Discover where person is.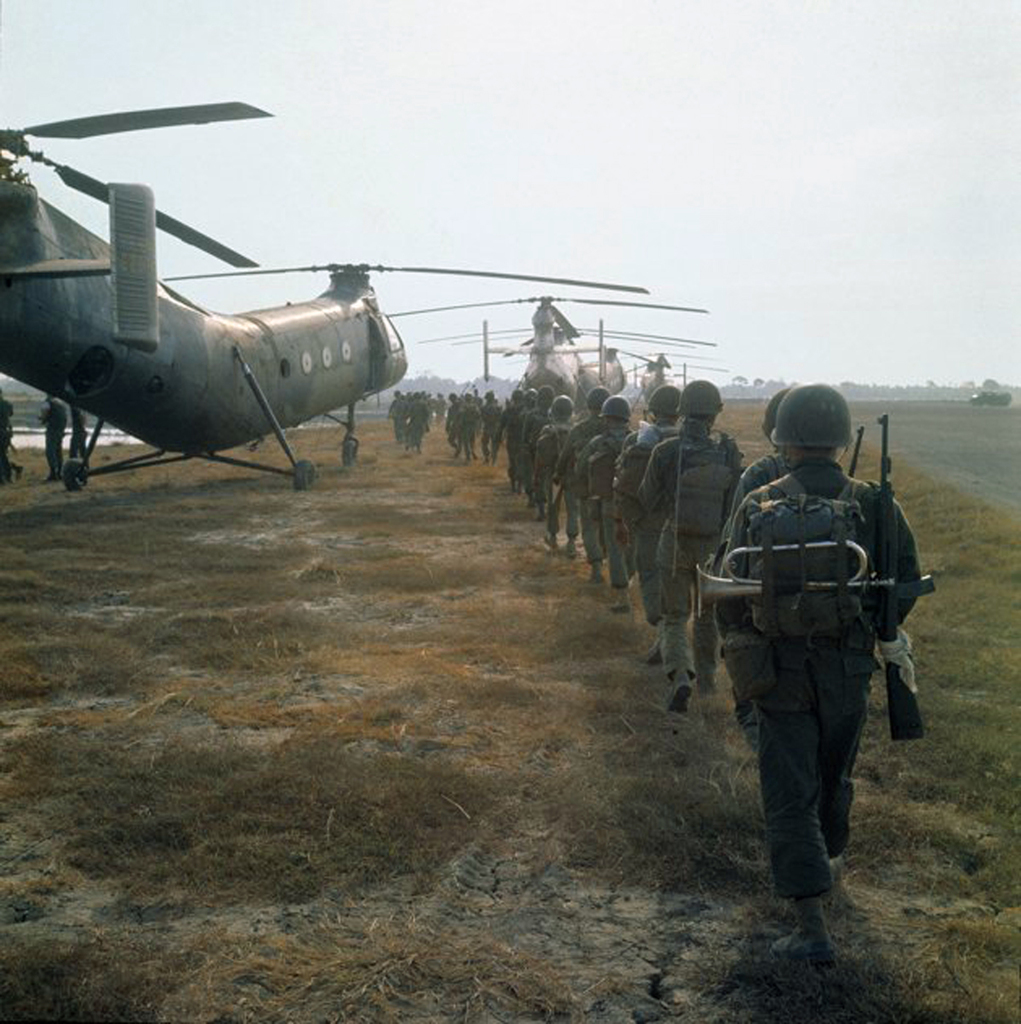
Discovered at (547, 381, 605, 587).
